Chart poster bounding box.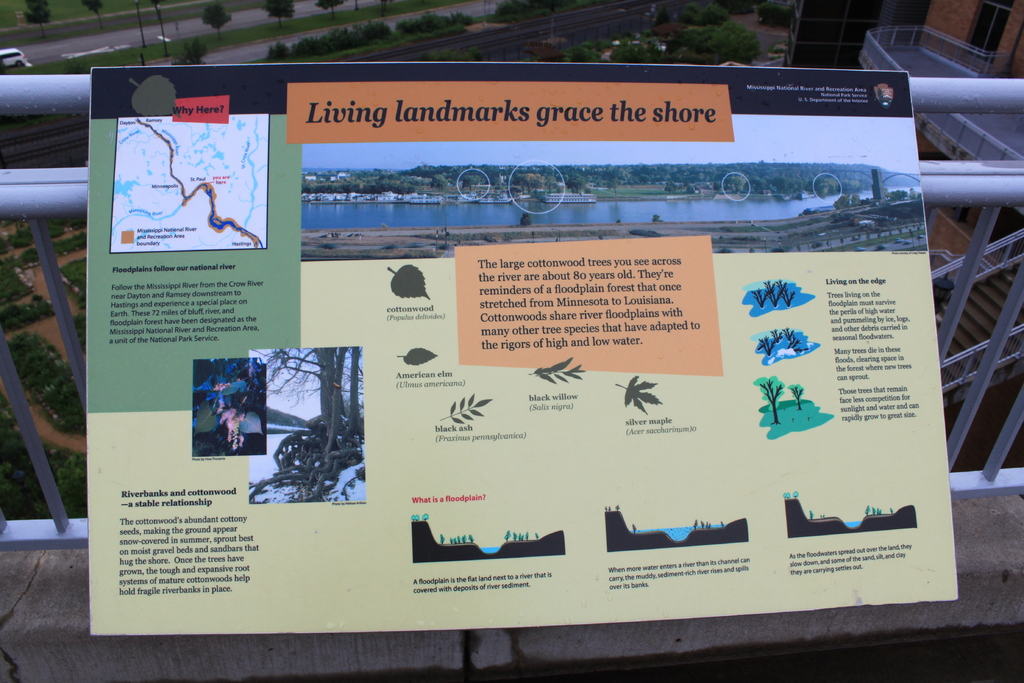
Charted: select_region(84, 59, 958, 638).
